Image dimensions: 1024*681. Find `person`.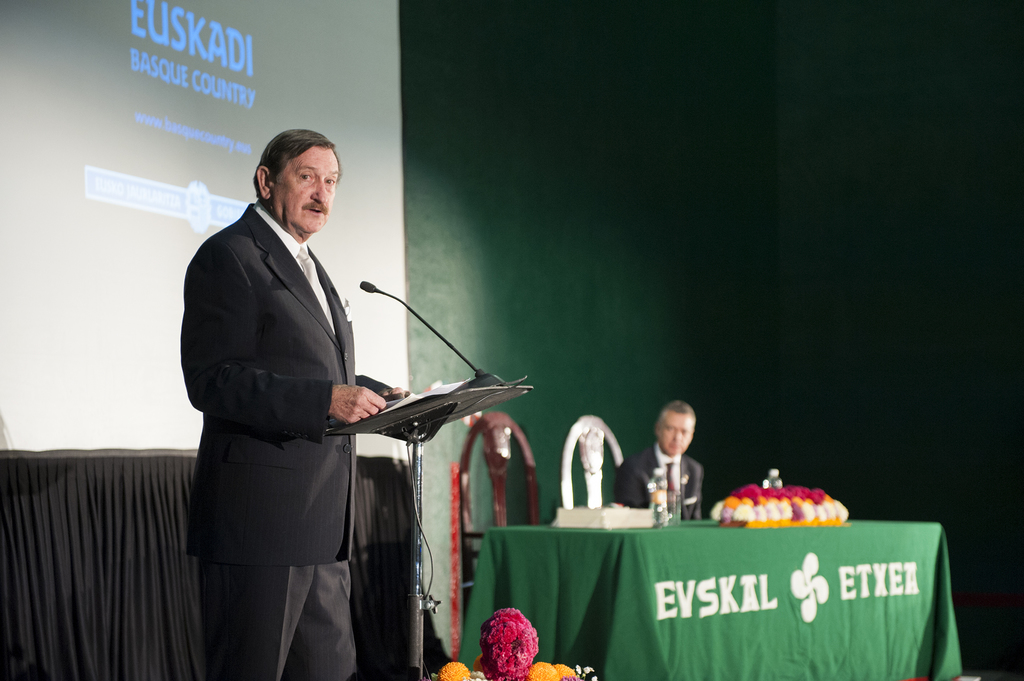
locate(612, 397, 708, 525).
